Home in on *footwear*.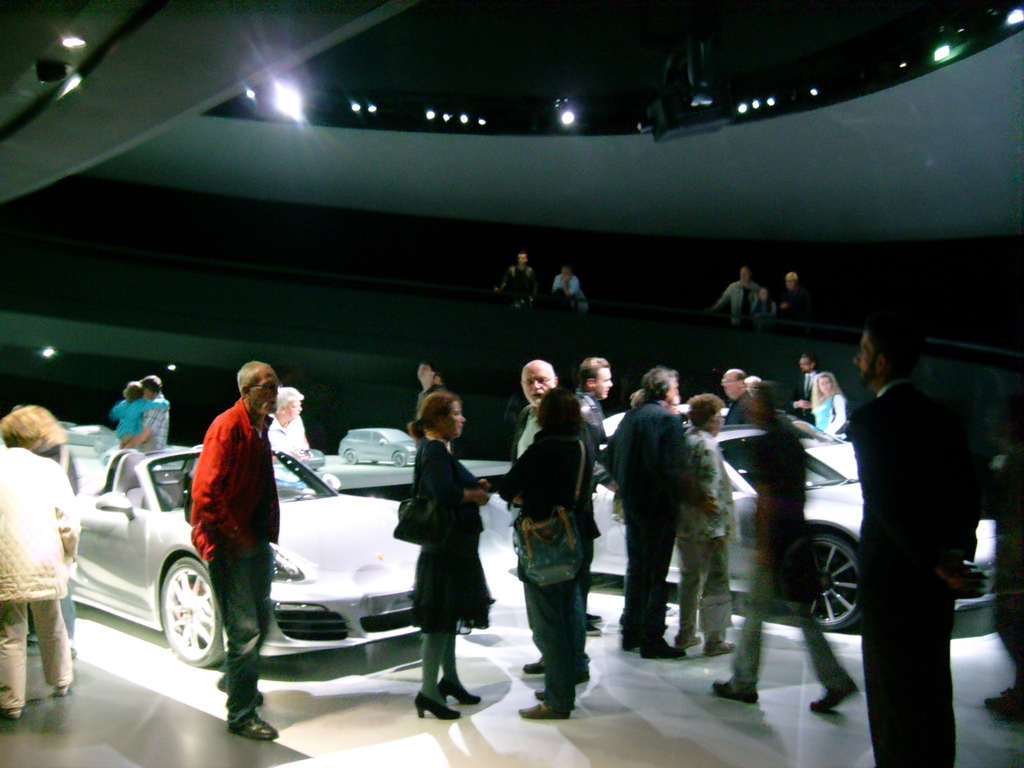
Homed in at <box>703,640,737,657</box>.
